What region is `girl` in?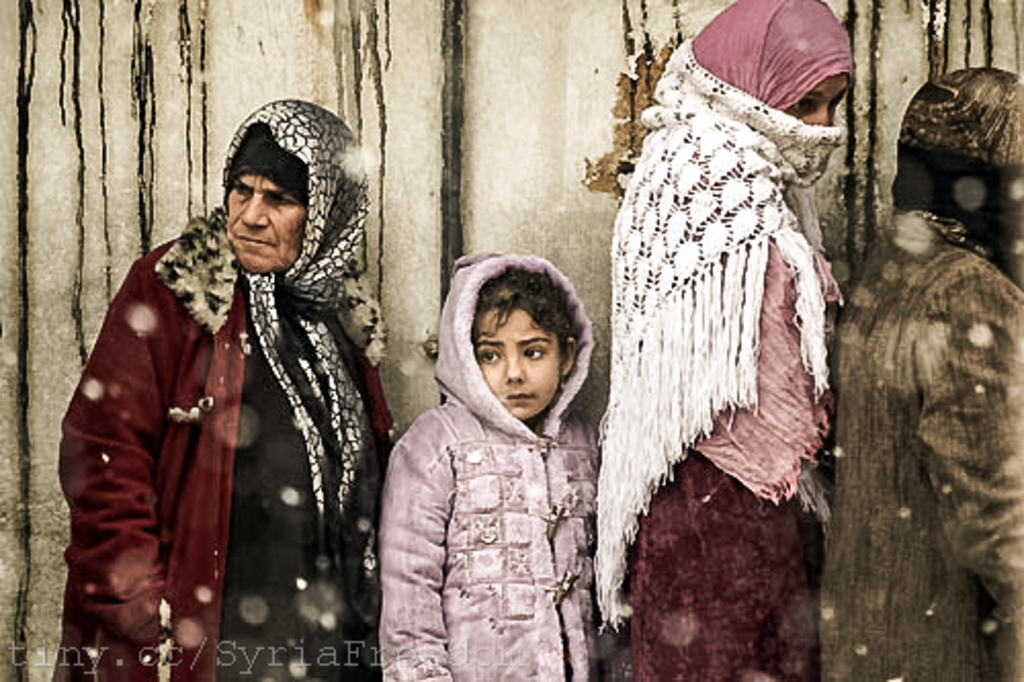
Rect(385, 250, 602, 680).
